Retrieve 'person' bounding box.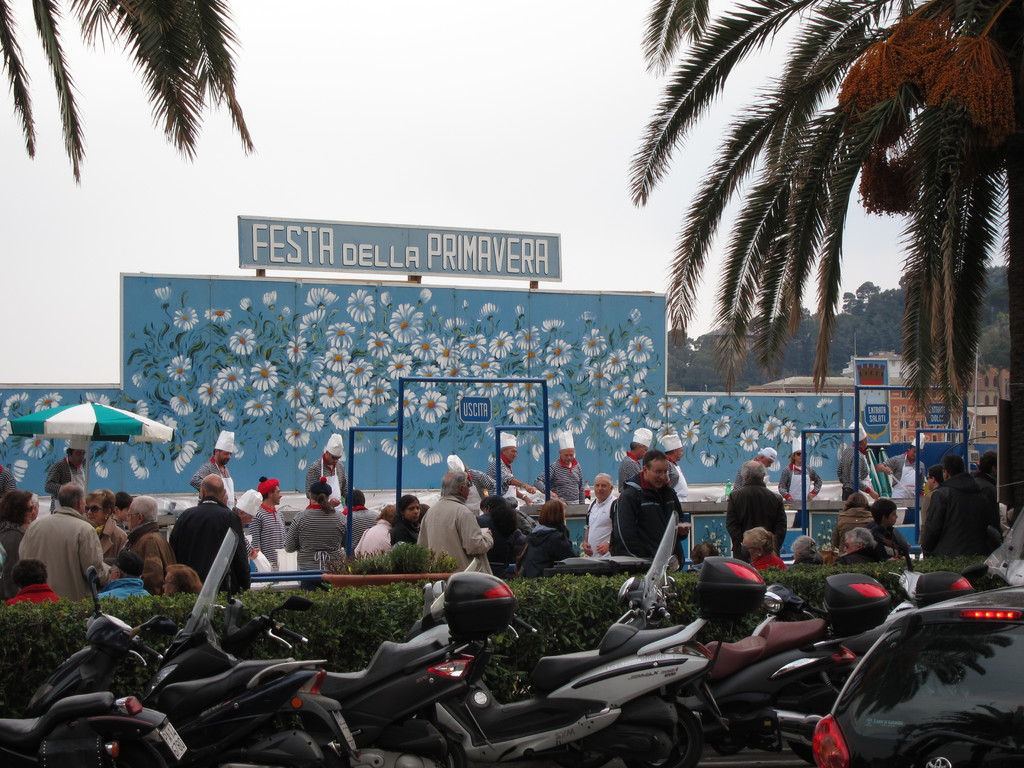
Bounding box: (left=472, top=431, right=539, bottom=504).
